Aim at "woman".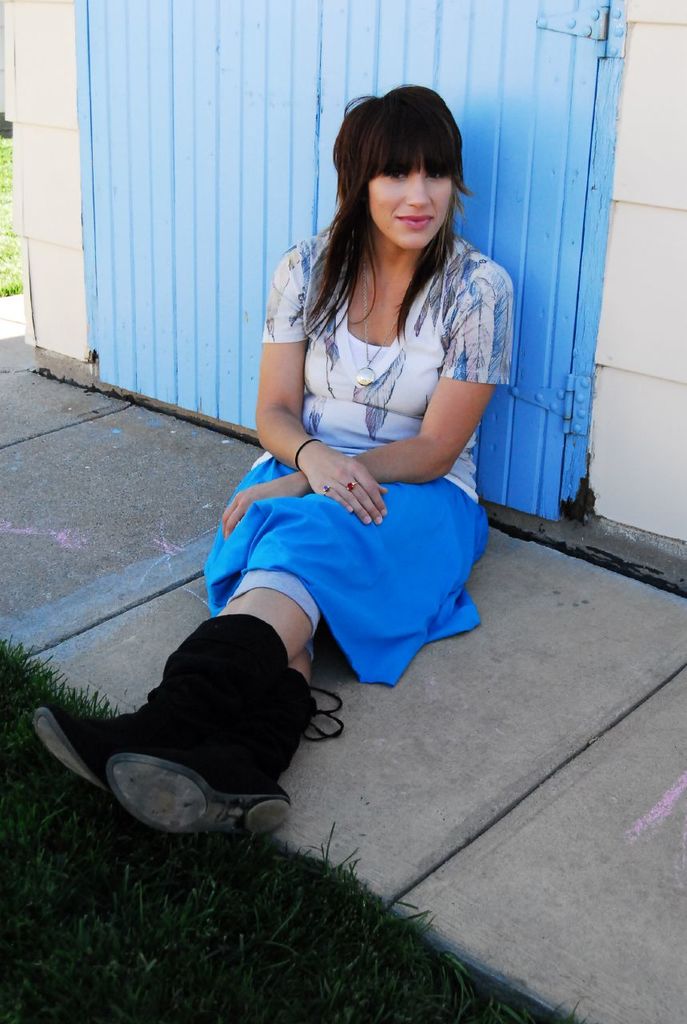
Aimed at left=27, top=81, right=520, bottom=839.
